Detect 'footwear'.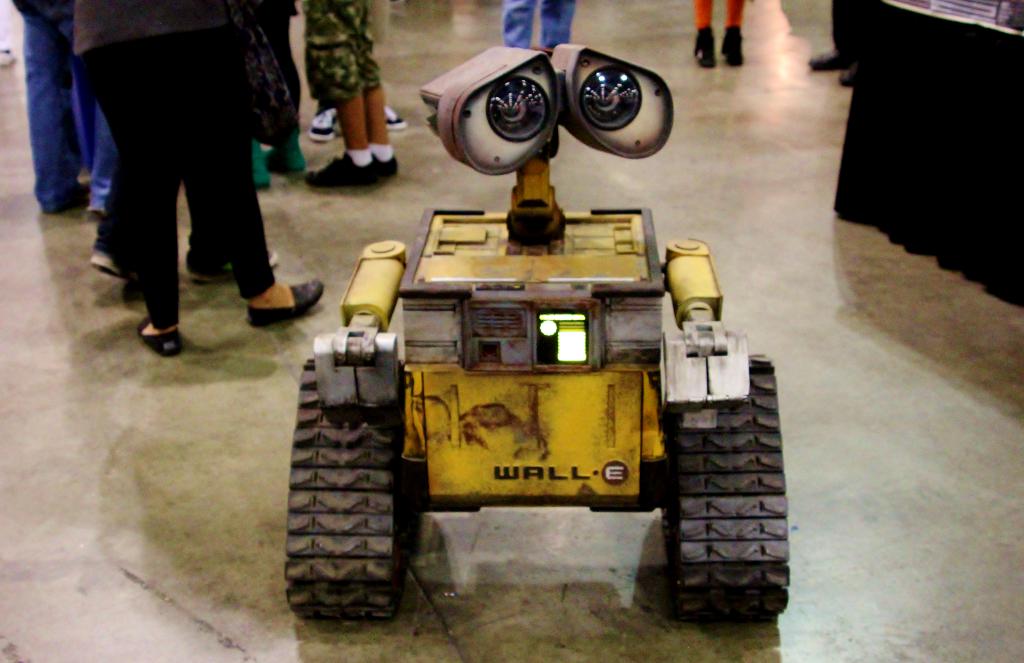
Detected at 305/154/396/184.
